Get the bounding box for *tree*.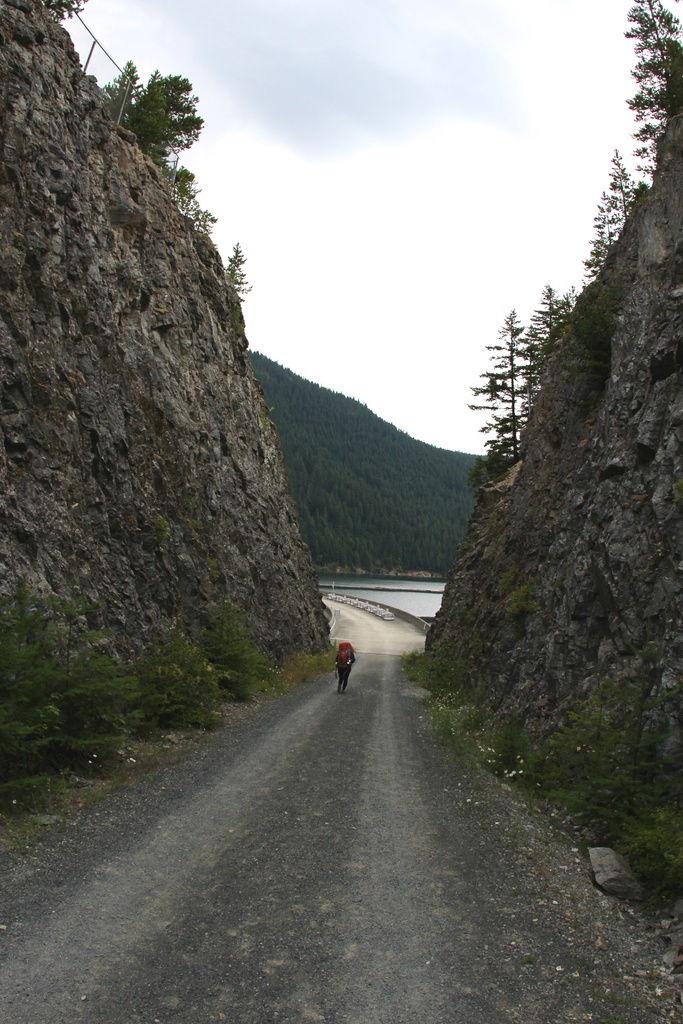
178/155/222/243.
